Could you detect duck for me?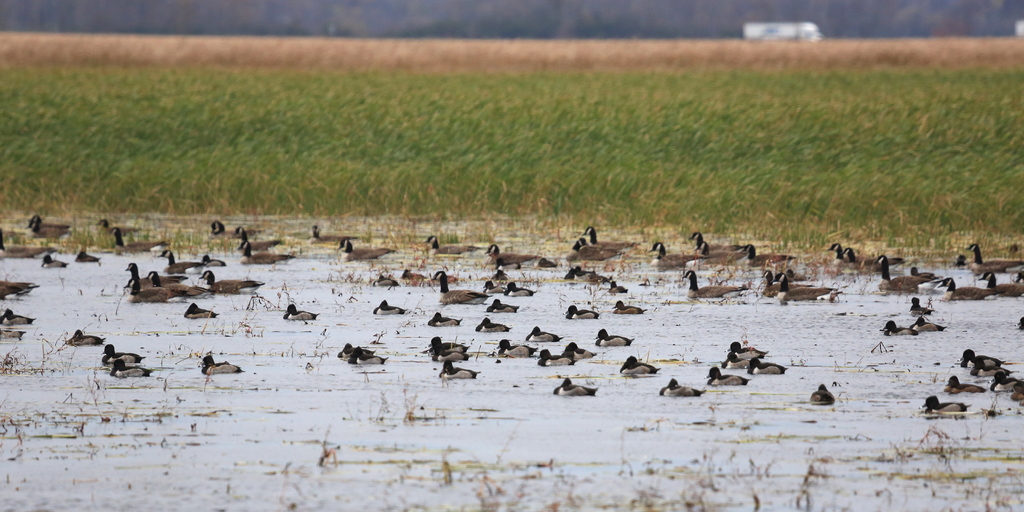
Detection result: [left=685, top=265, right=753, bottom=301].
